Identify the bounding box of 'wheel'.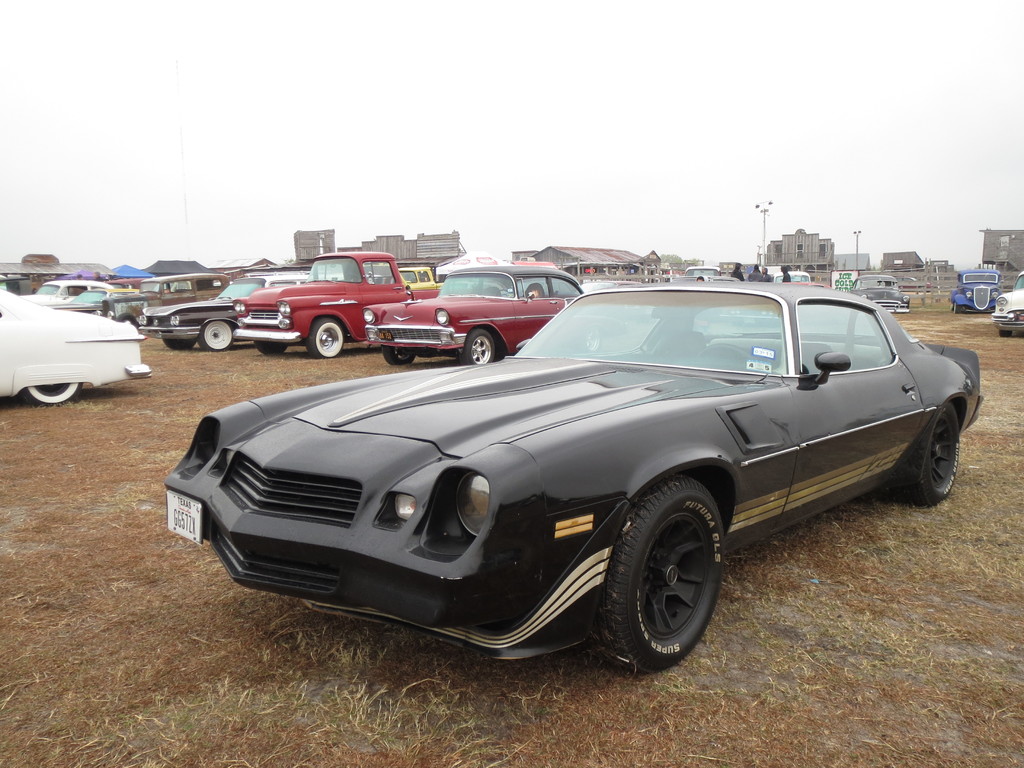
<box>163,332,195,351</box>.
